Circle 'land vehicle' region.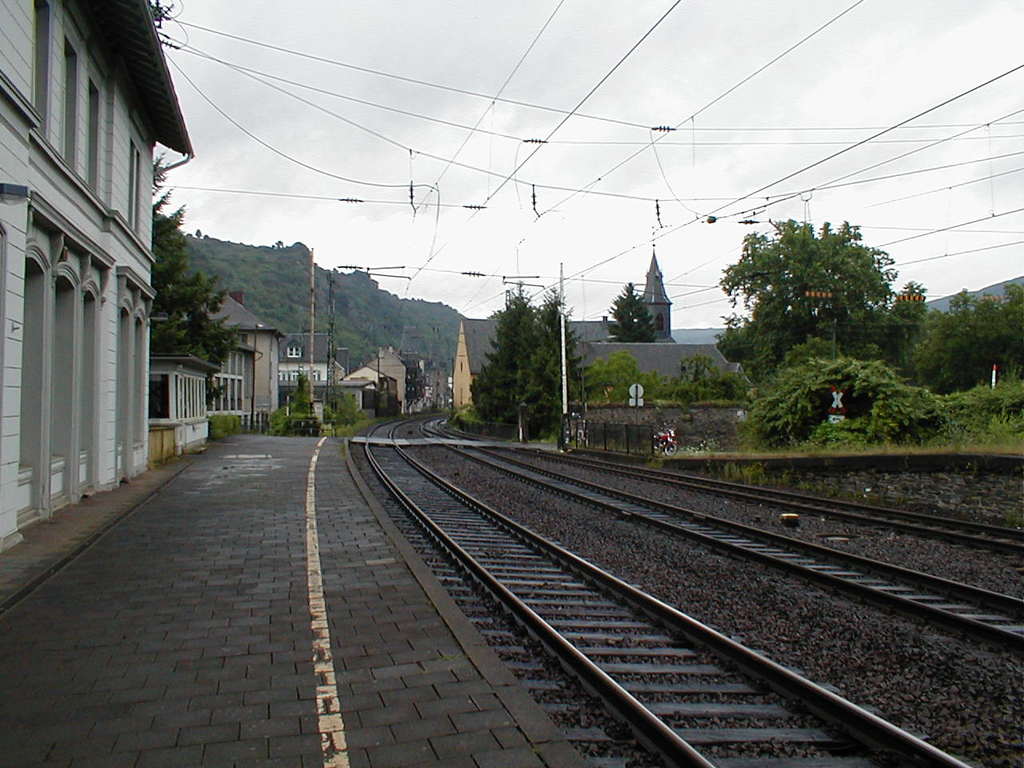
Region: select_region(650, 424, 681, 453).
